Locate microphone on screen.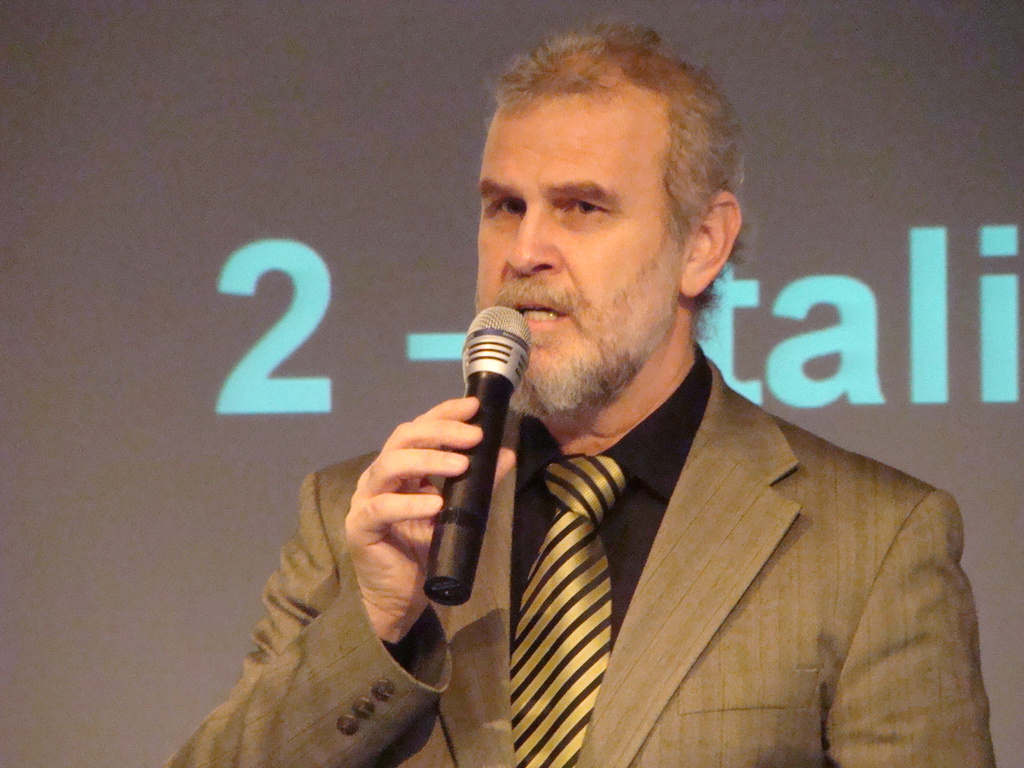
On screen at Rect(424, 302, 530, 607).
